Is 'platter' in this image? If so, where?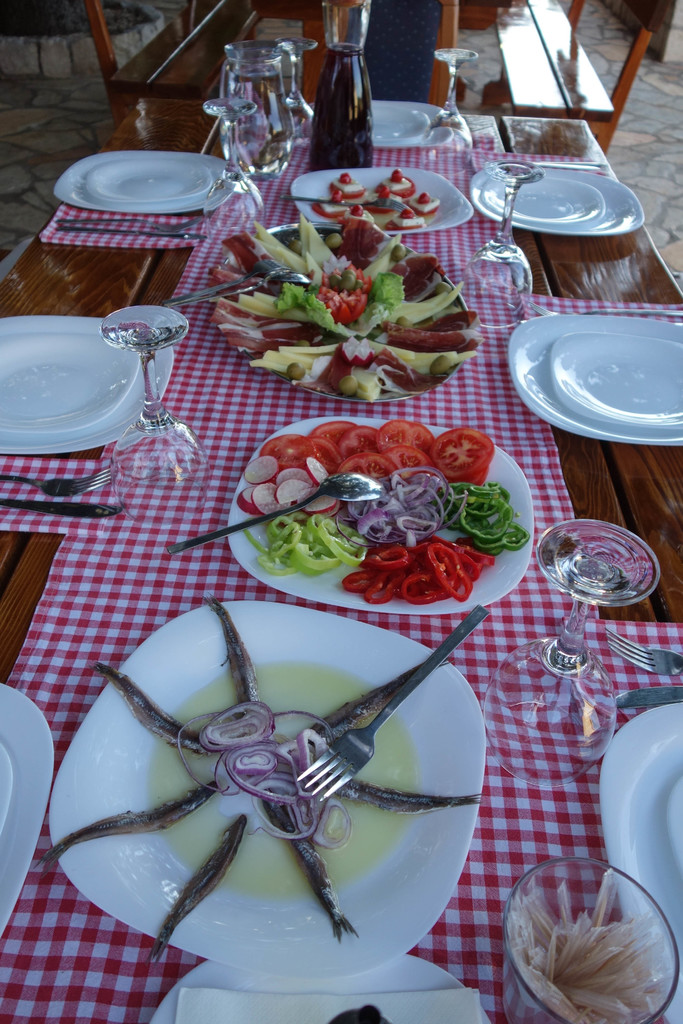
Yes, at l=293, t=166, r=463, b=236.
